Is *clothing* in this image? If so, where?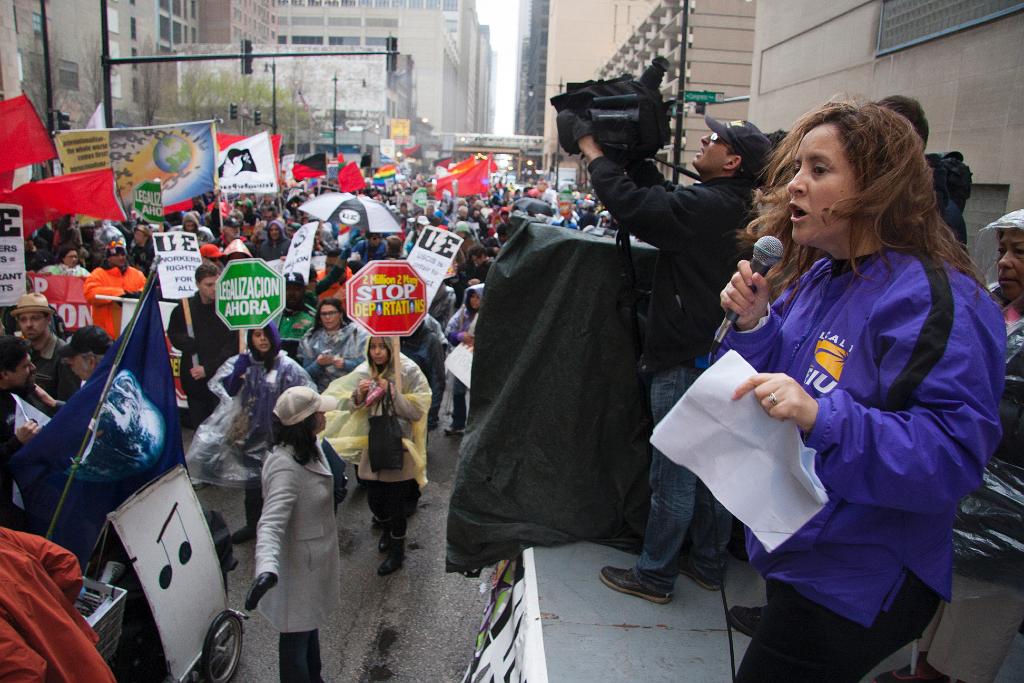
Yes, at 0,392,23,532.
